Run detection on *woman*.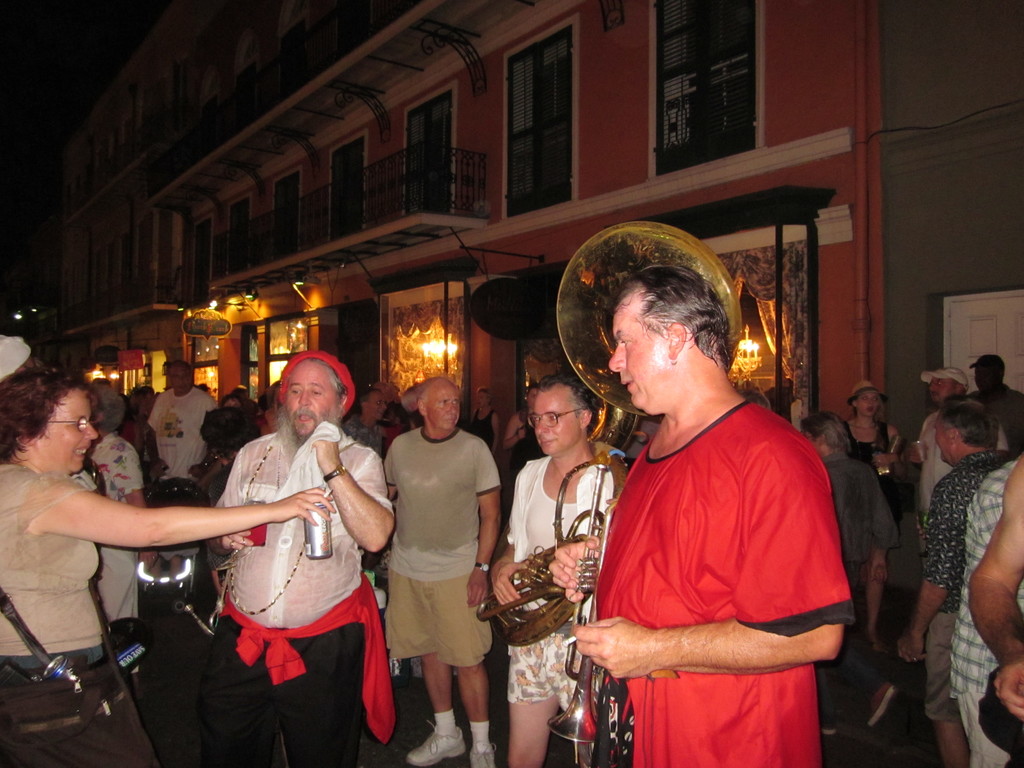
Result: detection(0, 369, 330, 767).
